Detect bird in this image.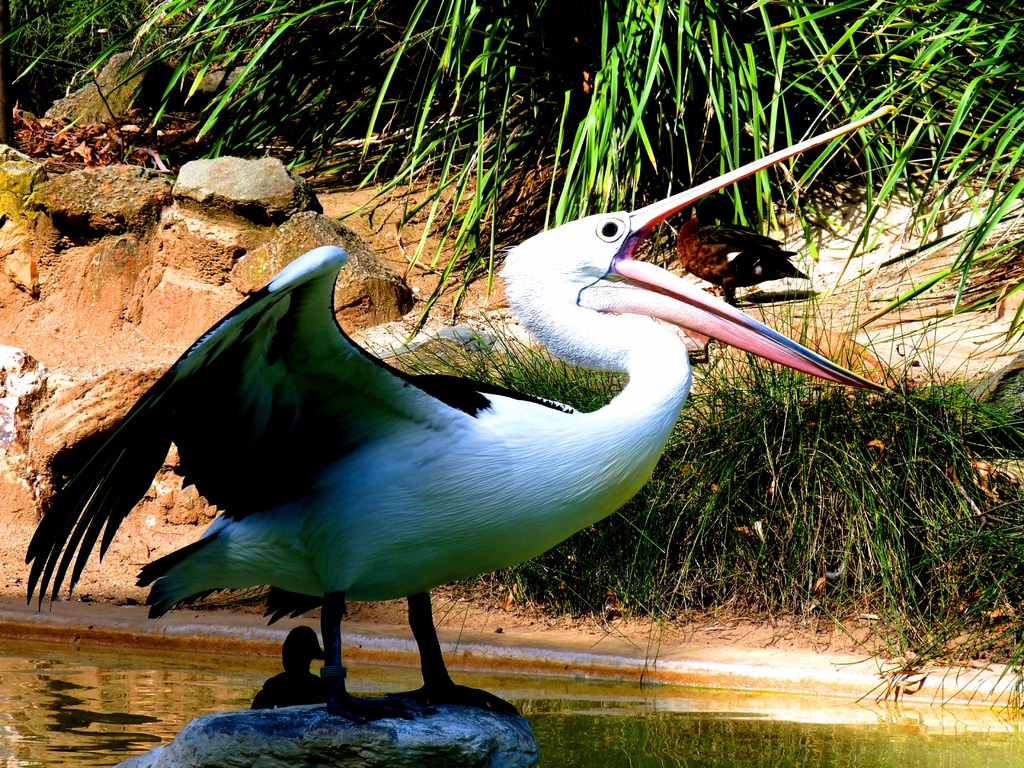
Detection: (x1=129, y1=188, x2=698, y2=730).
